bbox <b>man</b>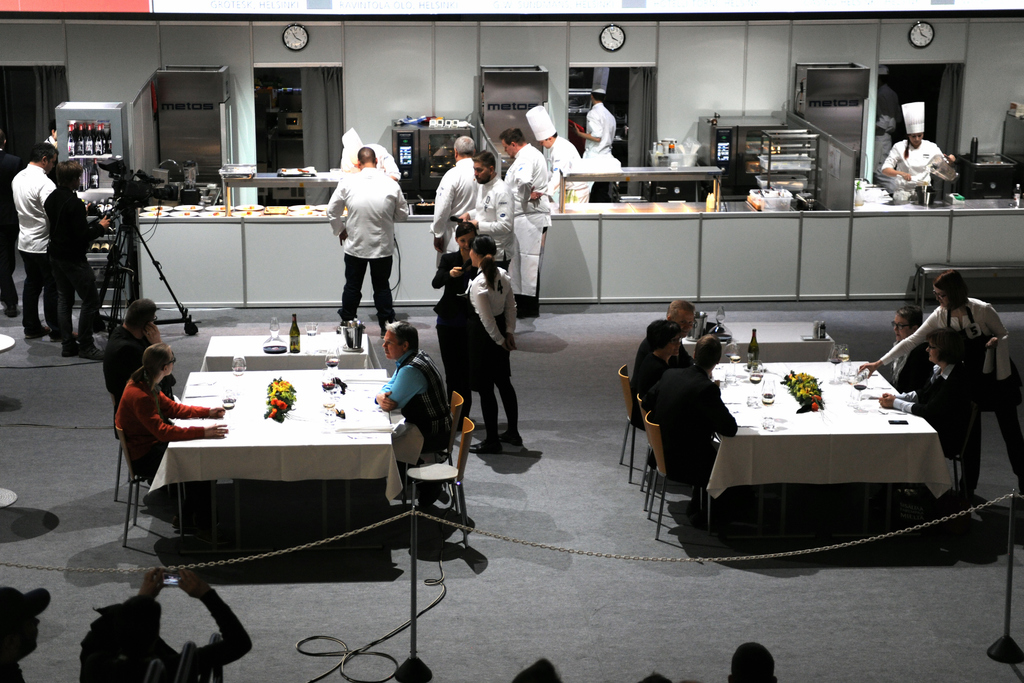
[x1=378, y1=326, x2=447, y2=506]
